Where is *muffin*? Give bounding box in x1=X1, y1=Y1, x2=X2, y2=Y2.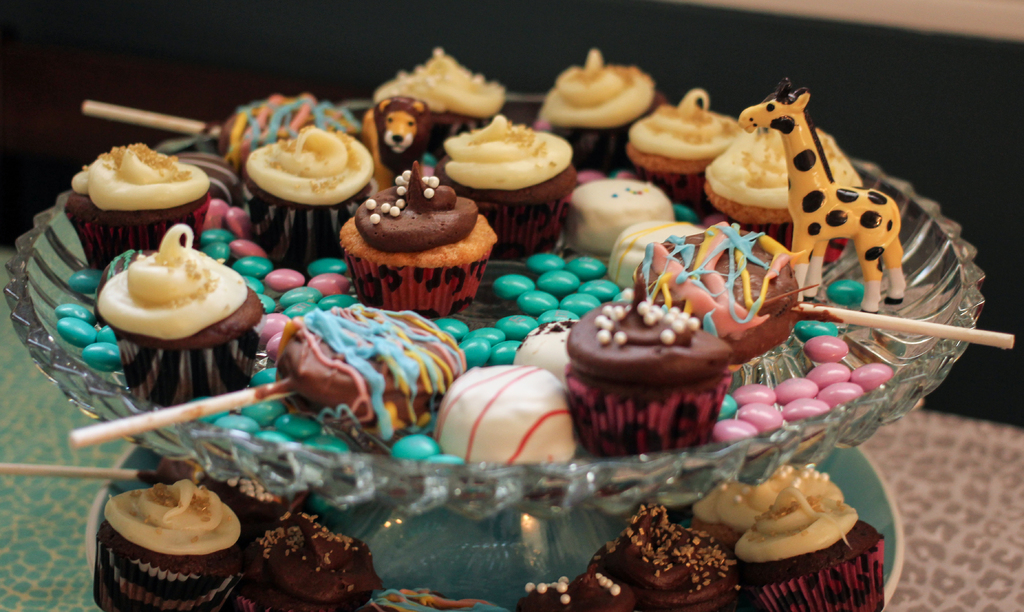
x1=244, y1=505, x2=381, y2=611.
